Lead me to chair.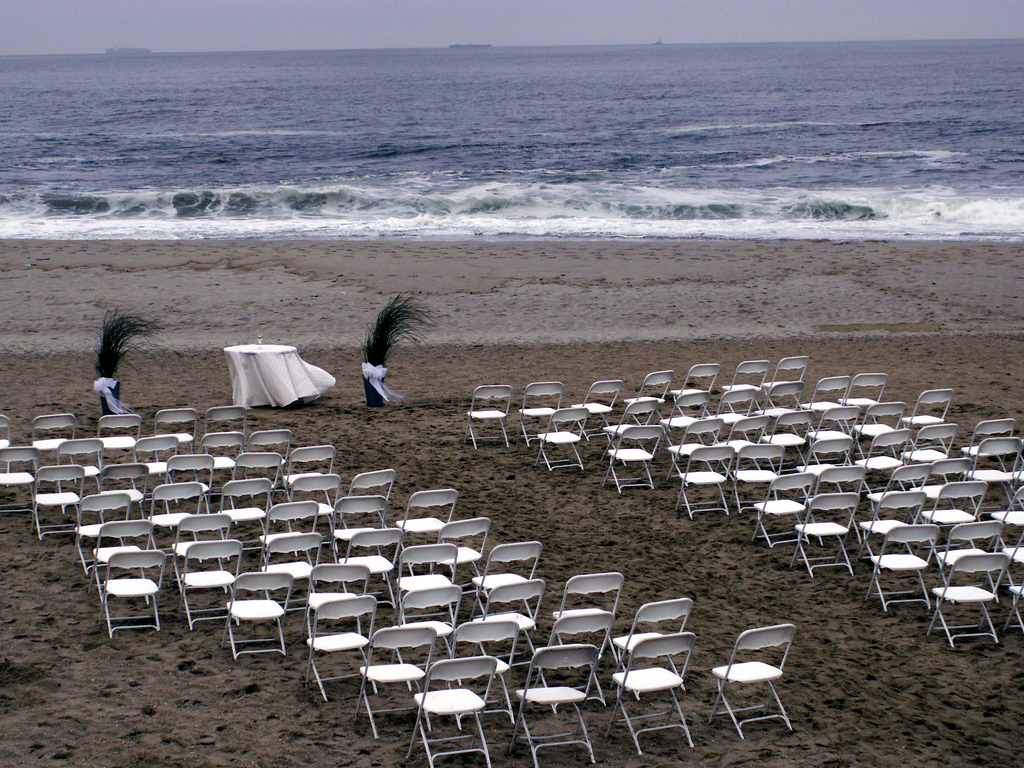
Lead to select_region(852, 401, 908, 458).
